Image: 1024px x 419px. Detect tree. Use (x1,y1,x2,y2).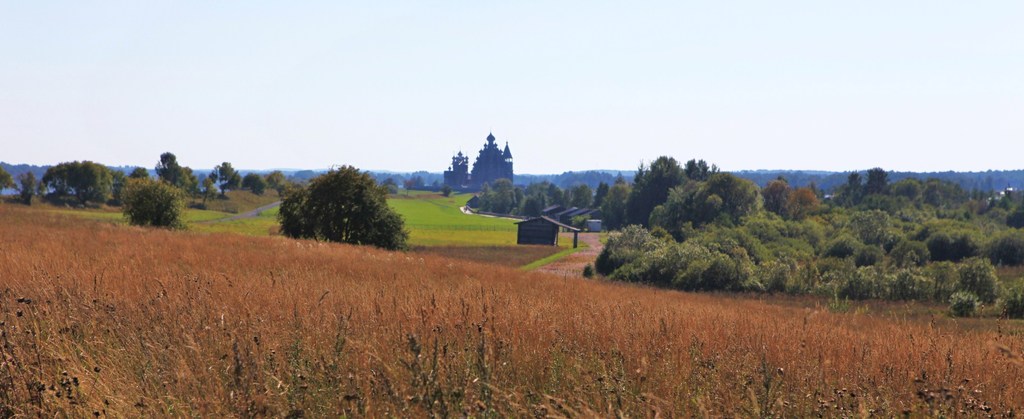
(45,161,118,204).
